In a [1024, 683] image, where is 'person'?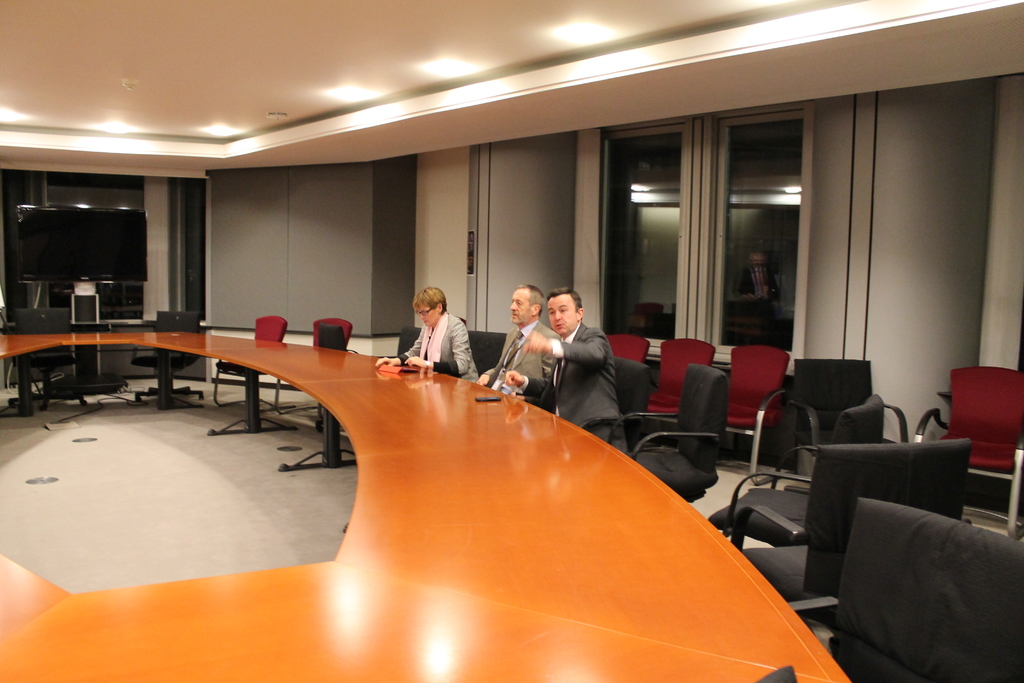
box=[504, 290, 627, 454].
